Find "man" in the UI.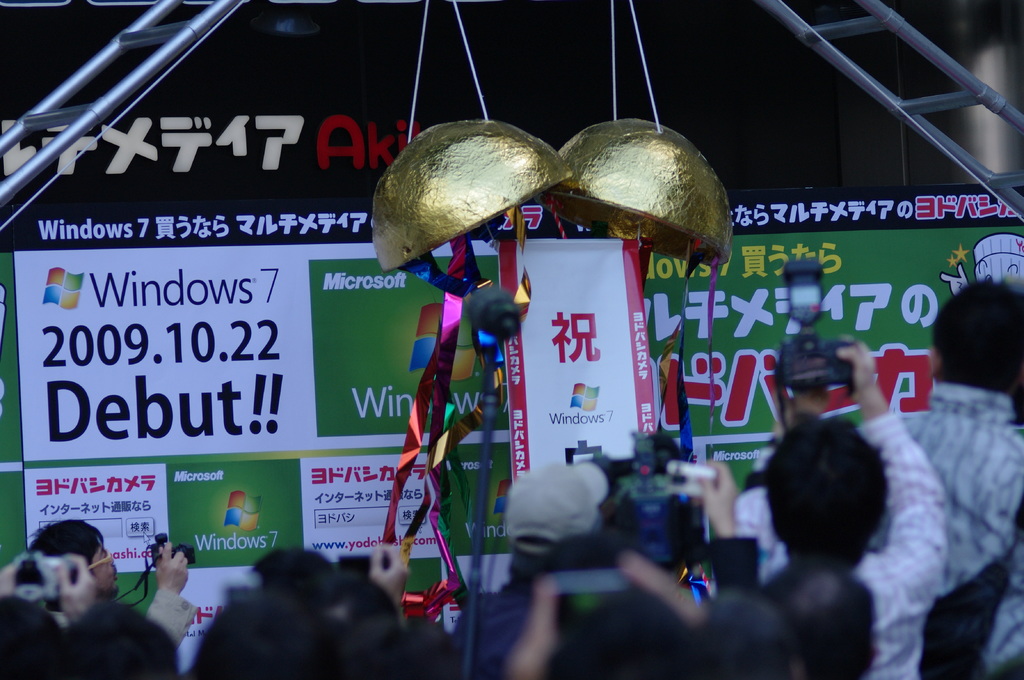
UI element at box(897, 277, 1023, 679).
